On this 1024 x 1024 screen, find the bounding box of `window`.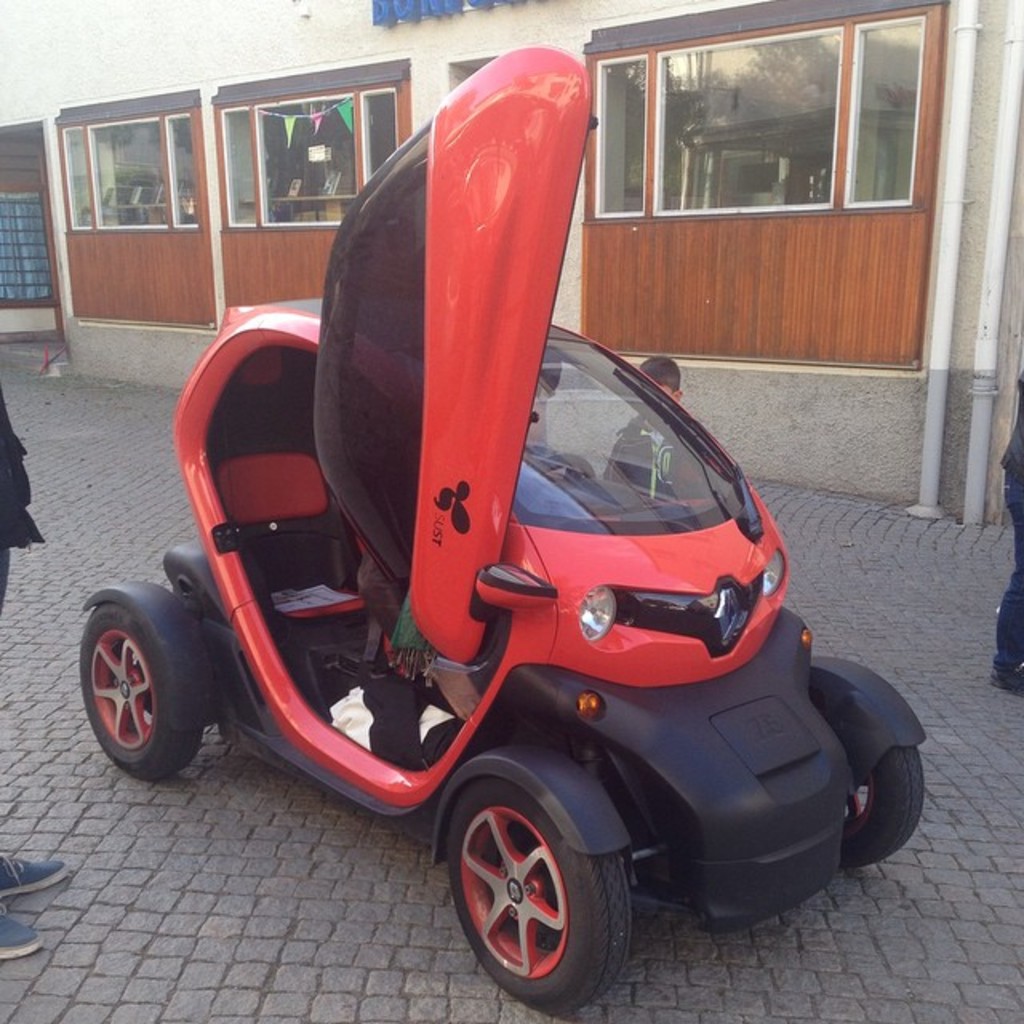
Bounding box: bbox(58, 88, 210, 232).
